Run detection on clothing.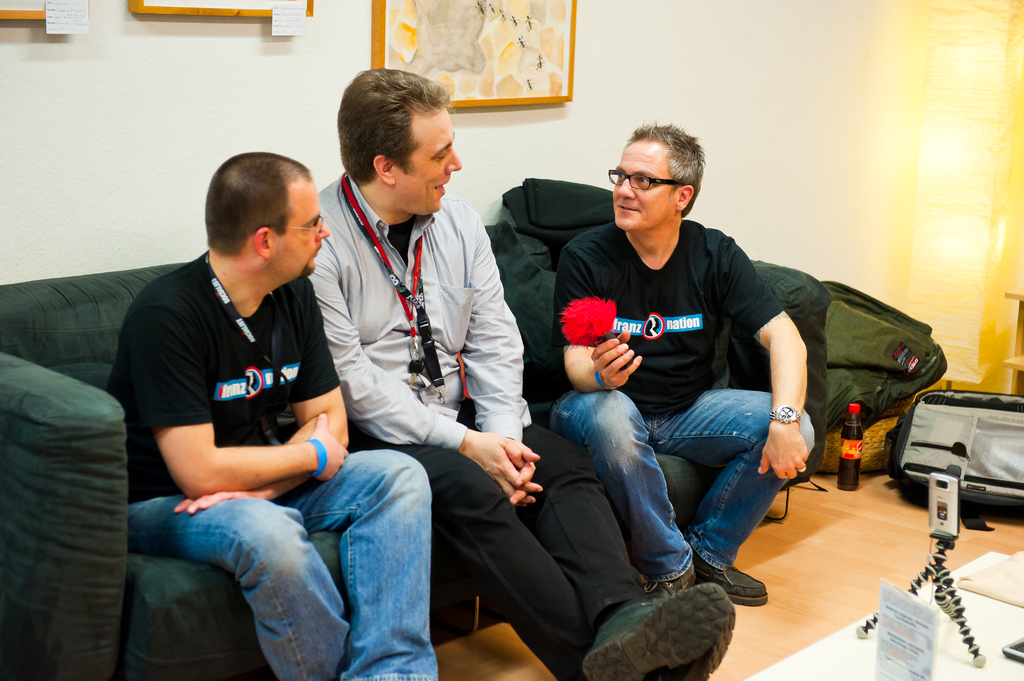
Result: [104,247,435,680].
